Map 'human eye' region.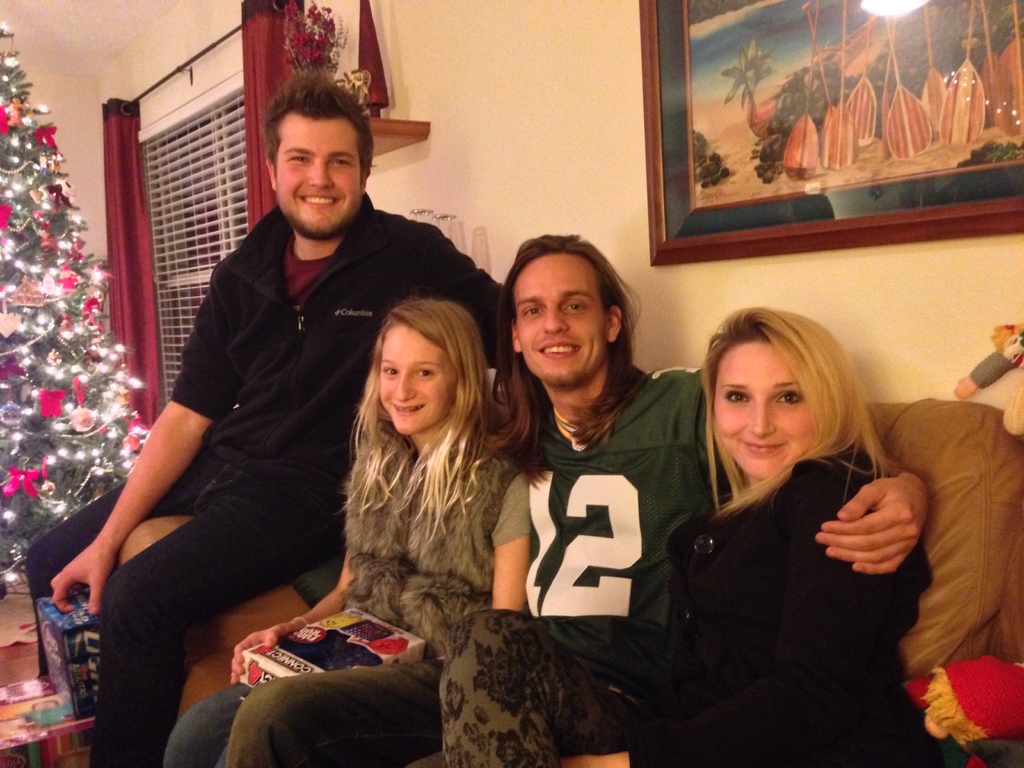
Mapped to 381 362 397 378.
